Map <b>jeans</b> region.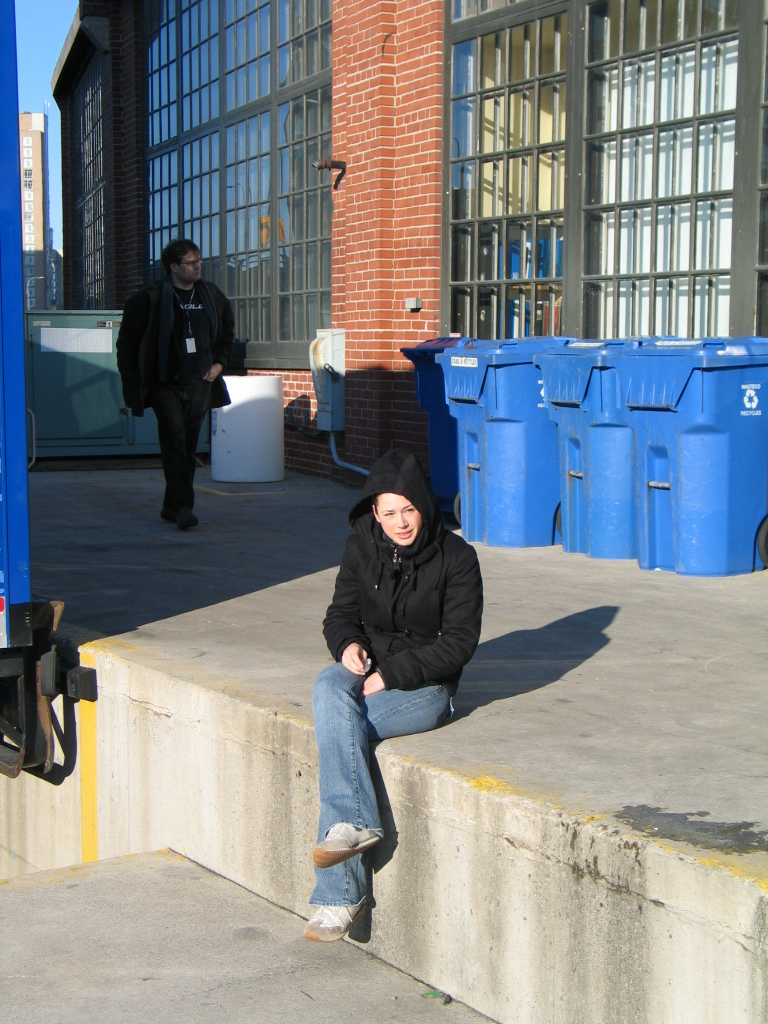
Mapped to bbox=[158, 400, 207, 514].
